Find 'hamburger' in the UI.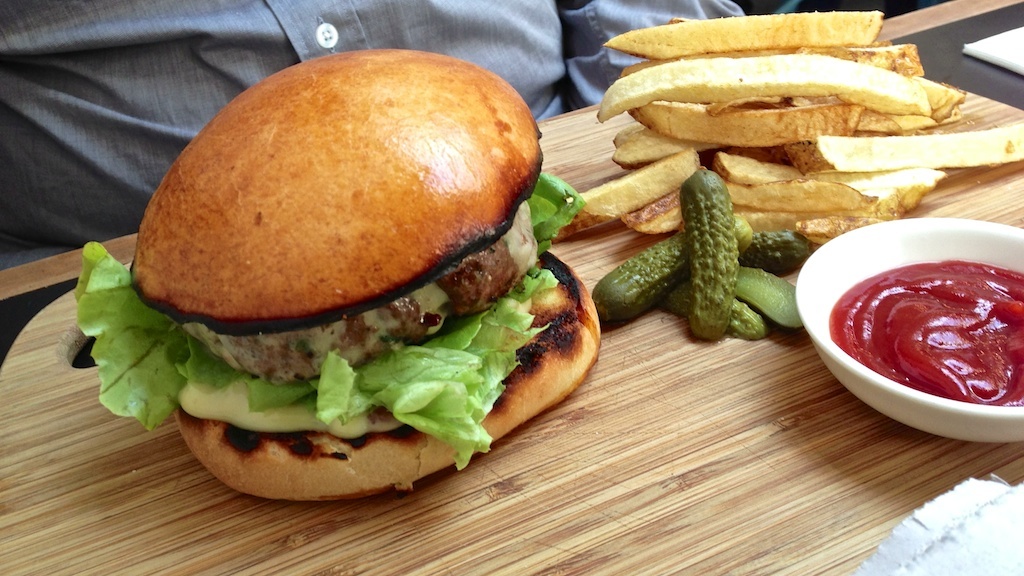
UI element at 73,49,605,506.
